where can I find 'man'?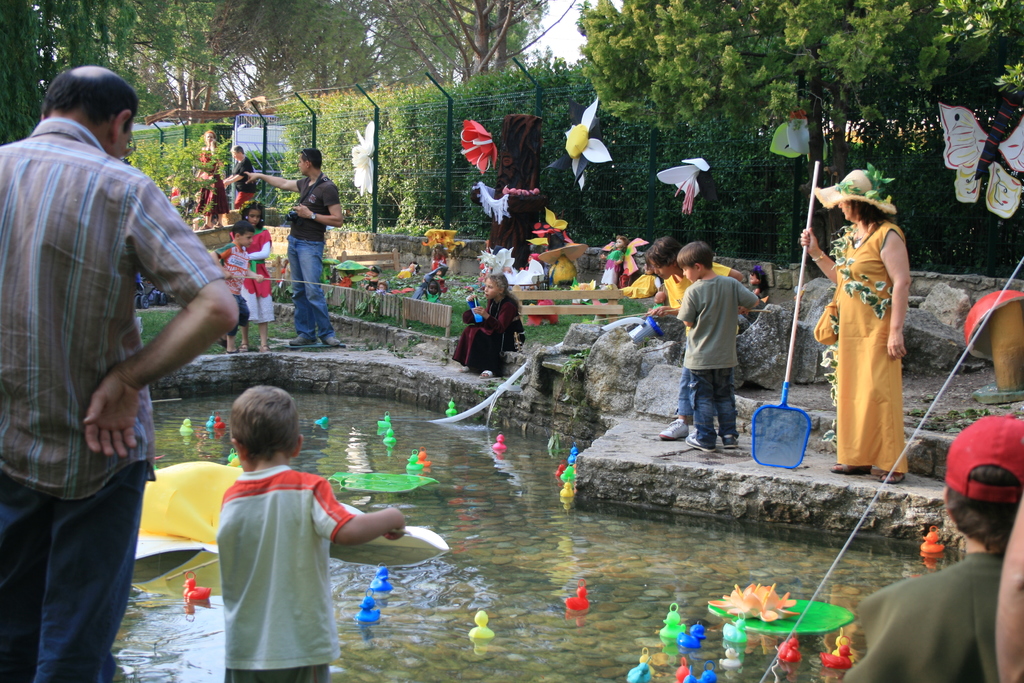
You can find it at bbox(640, 237, 750, 336).
